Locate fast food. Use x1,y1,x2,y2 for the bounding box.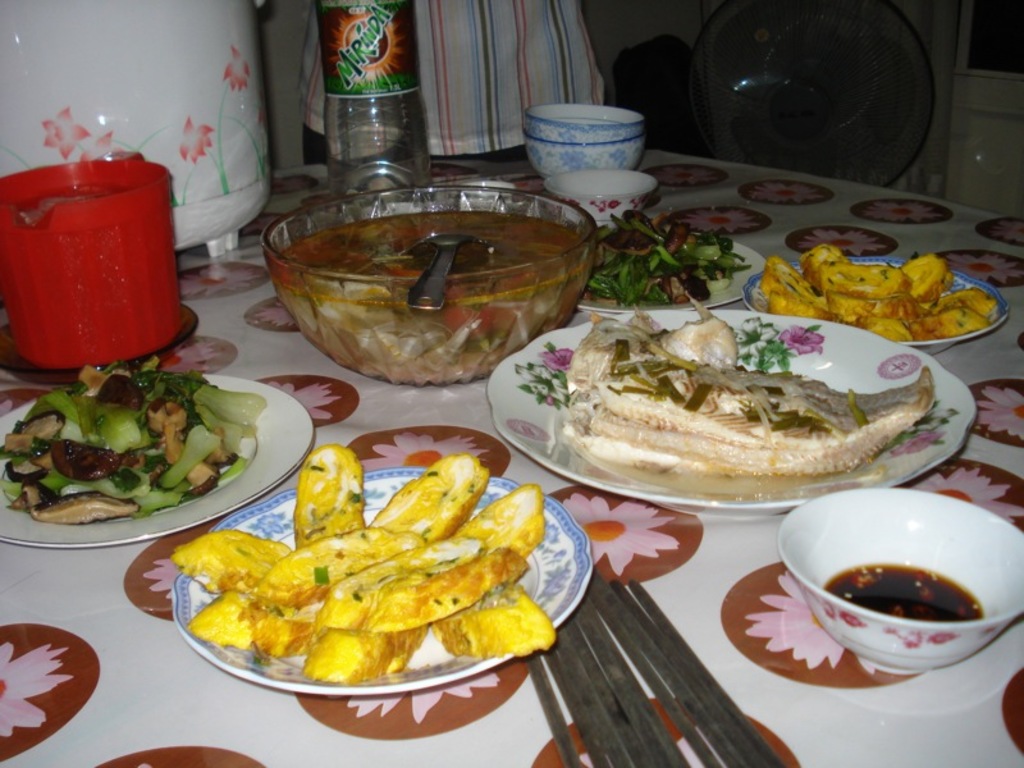
136,463,584,686.
